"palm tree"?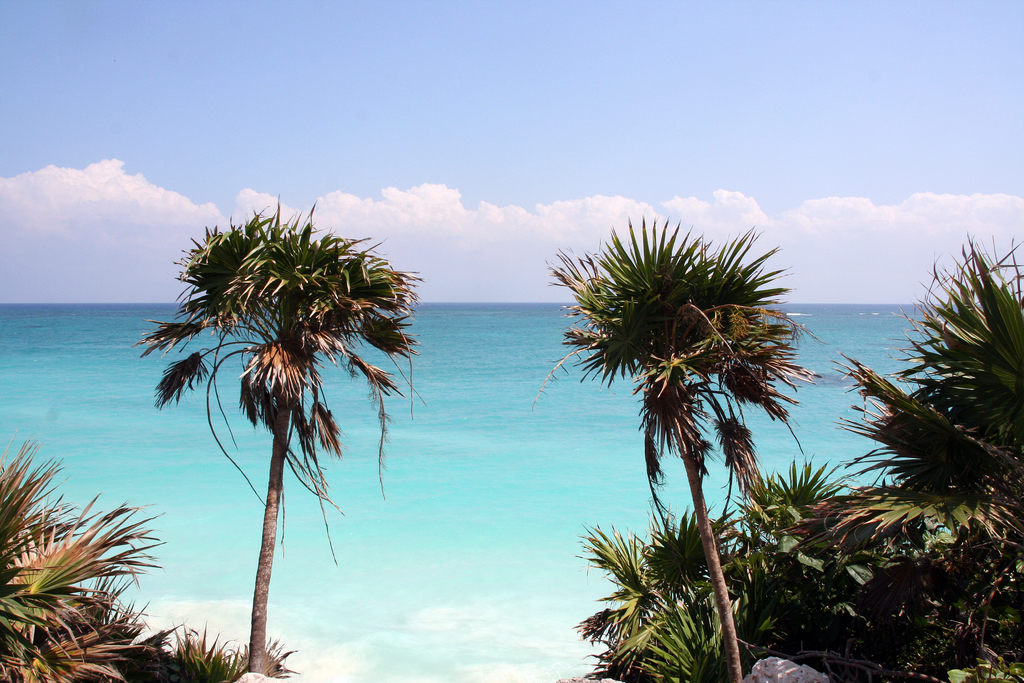
166, 227, 401, 666
